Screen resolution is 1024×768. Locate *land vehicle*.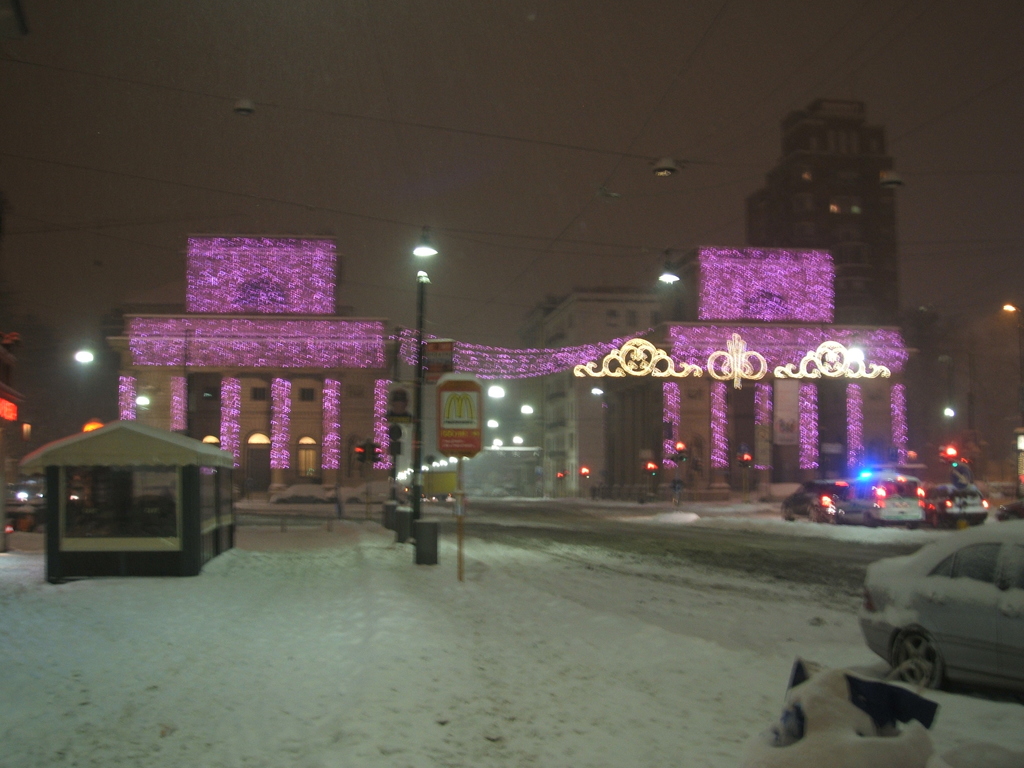
{"left": 847, "top": 526, "right": 1023, "bottom": 707}.
